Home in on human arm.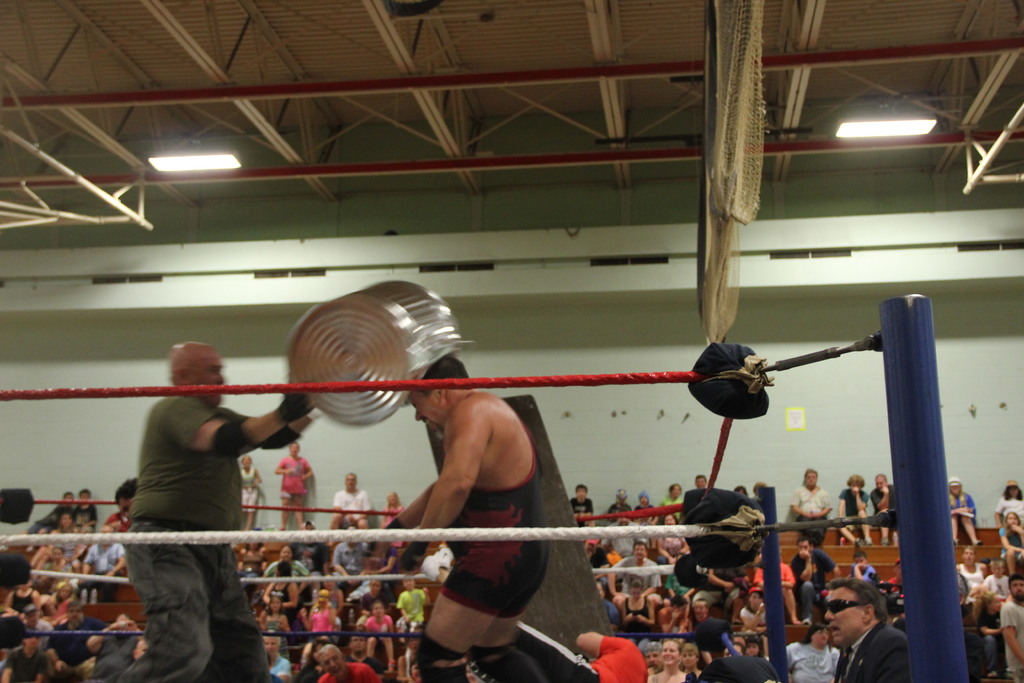
Homed in at box=[834, 491, 849, 522].
